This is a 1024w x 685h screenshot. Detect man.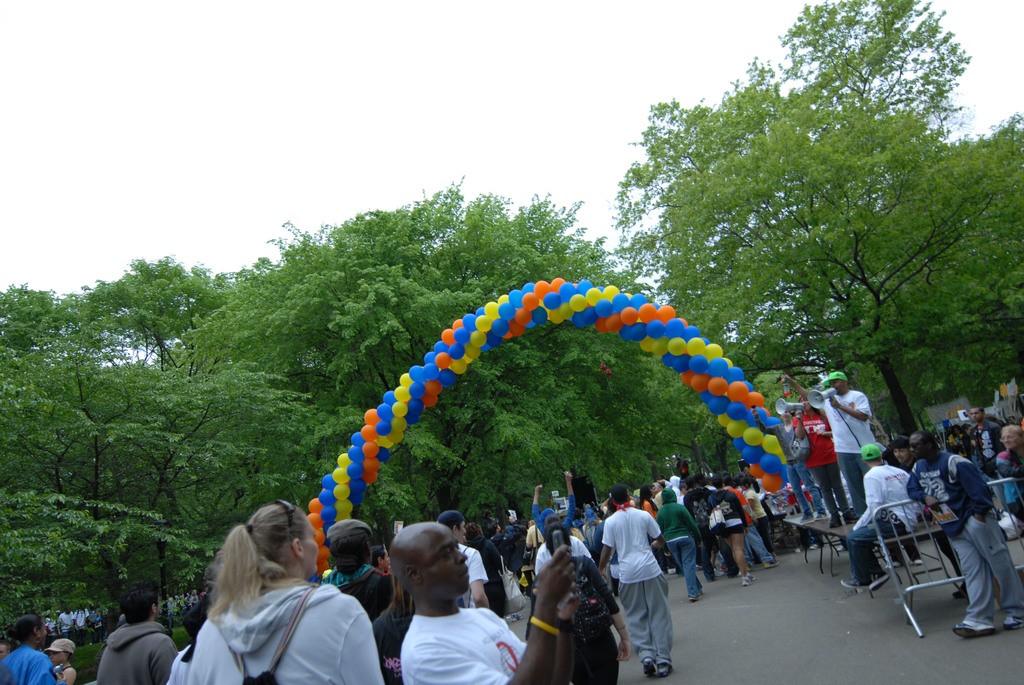
box(968, 404, 1004, 475).
